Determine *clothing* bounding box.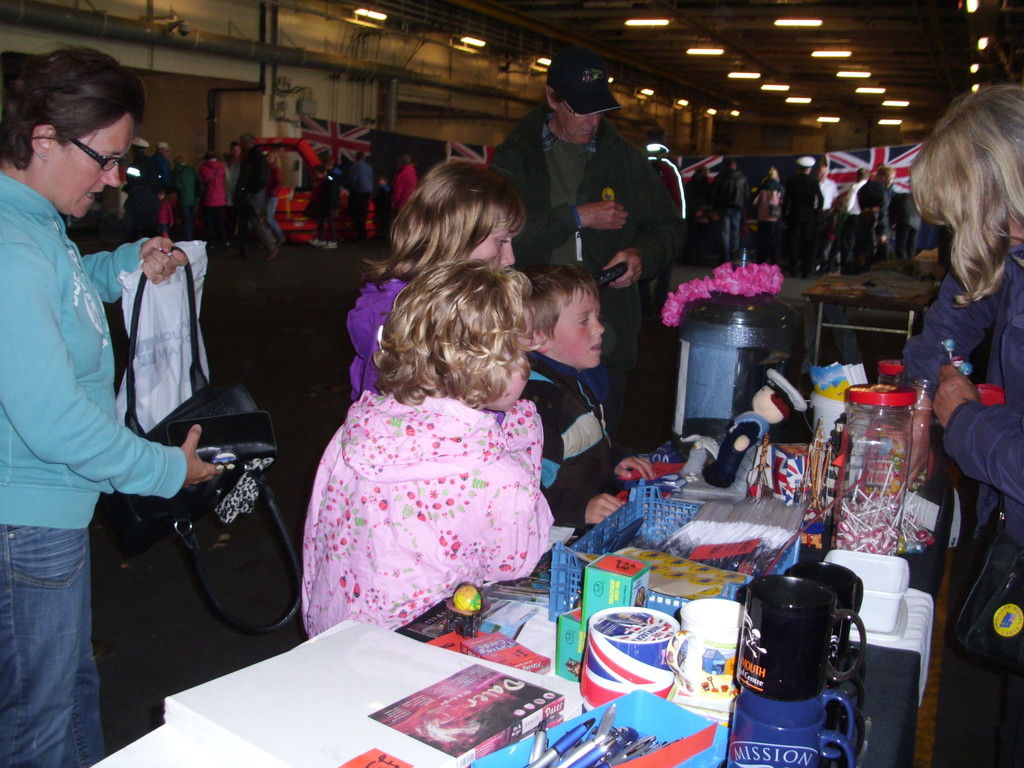
Determined: region(710, 168, 749, 263).
